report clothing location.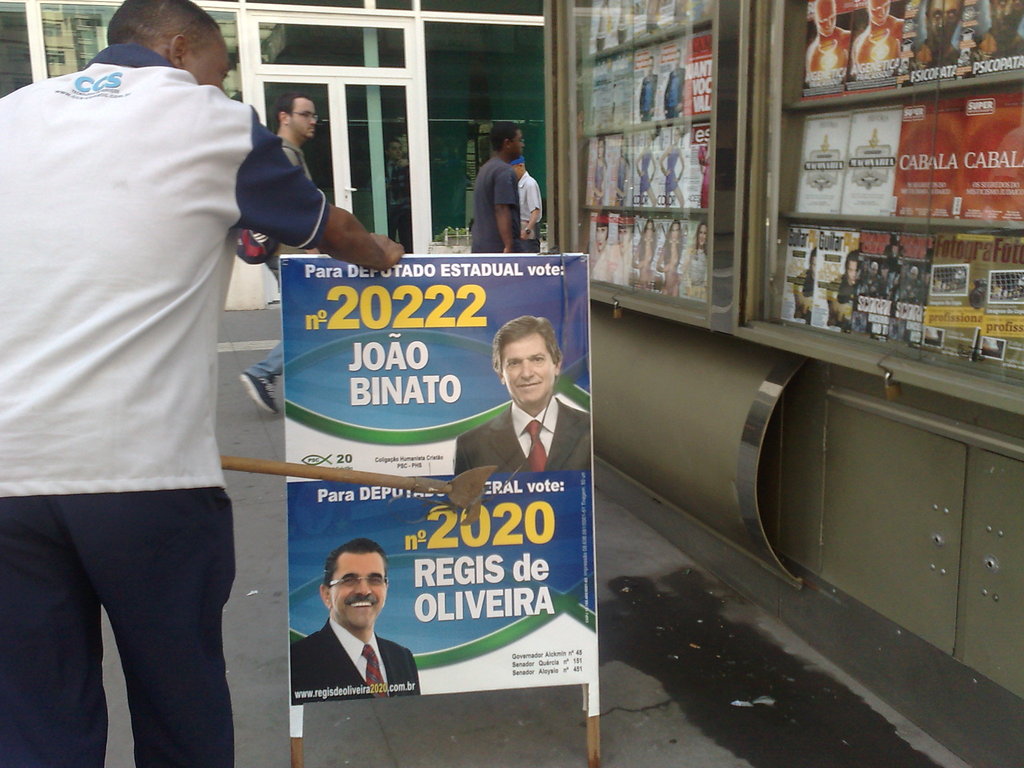
Report: bbox(24, 9, 291, 687).
